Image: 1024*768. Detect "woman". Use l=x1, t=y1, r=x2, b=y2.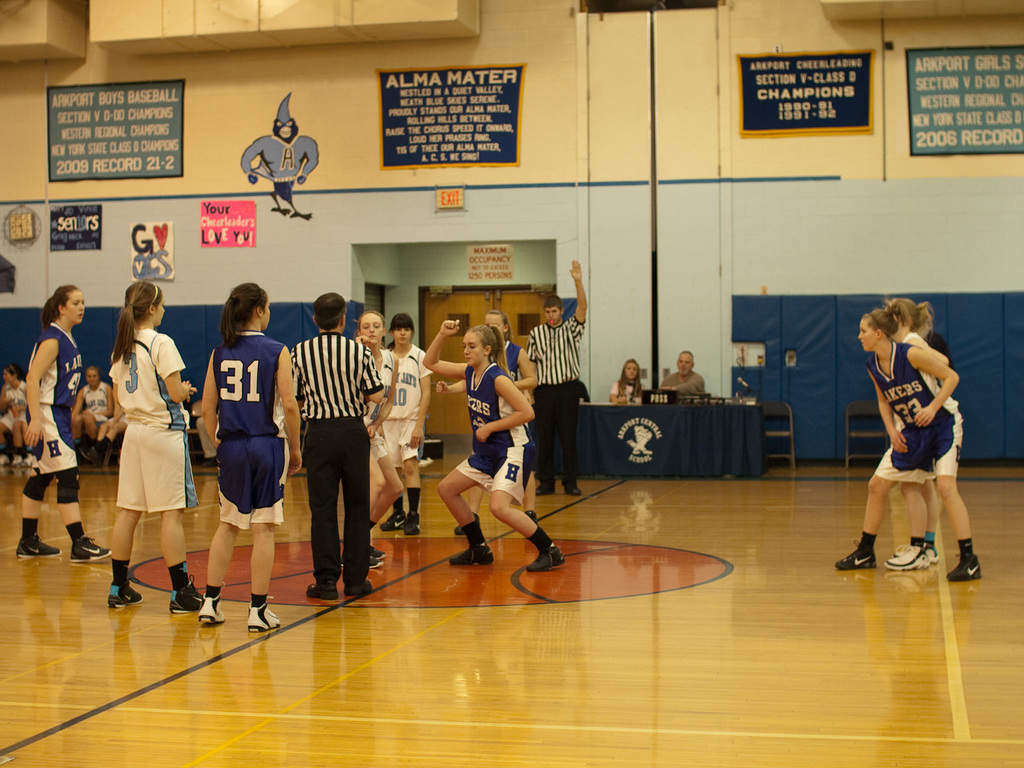
l=607, t=362, r=647, b=401.
